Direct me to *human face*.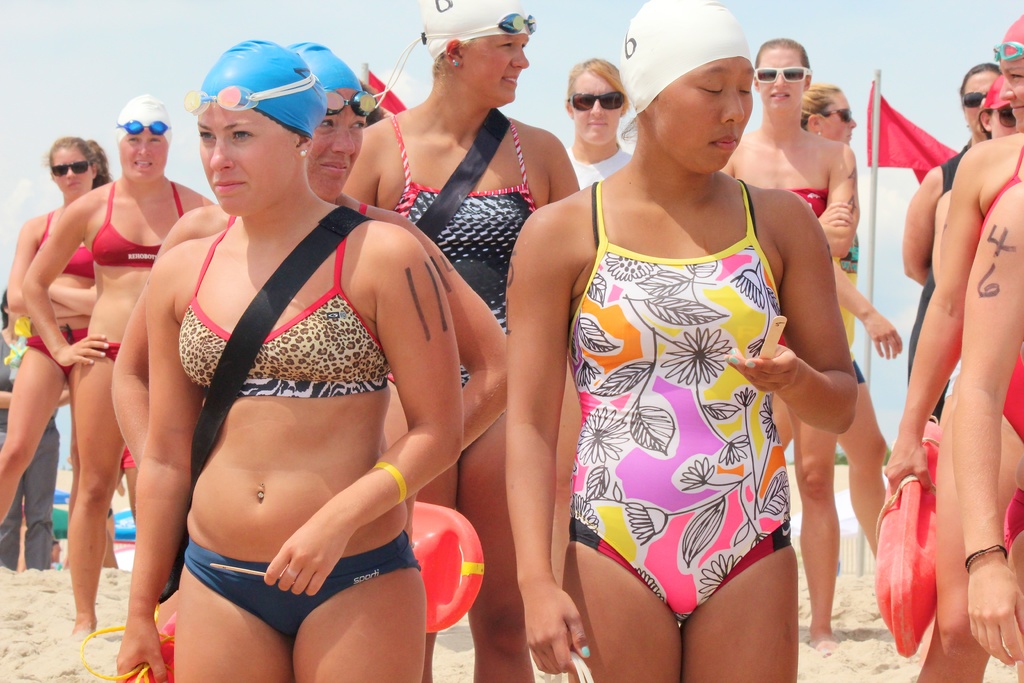
Direction: x1=572 y1=72 x2=632 y2=147.
